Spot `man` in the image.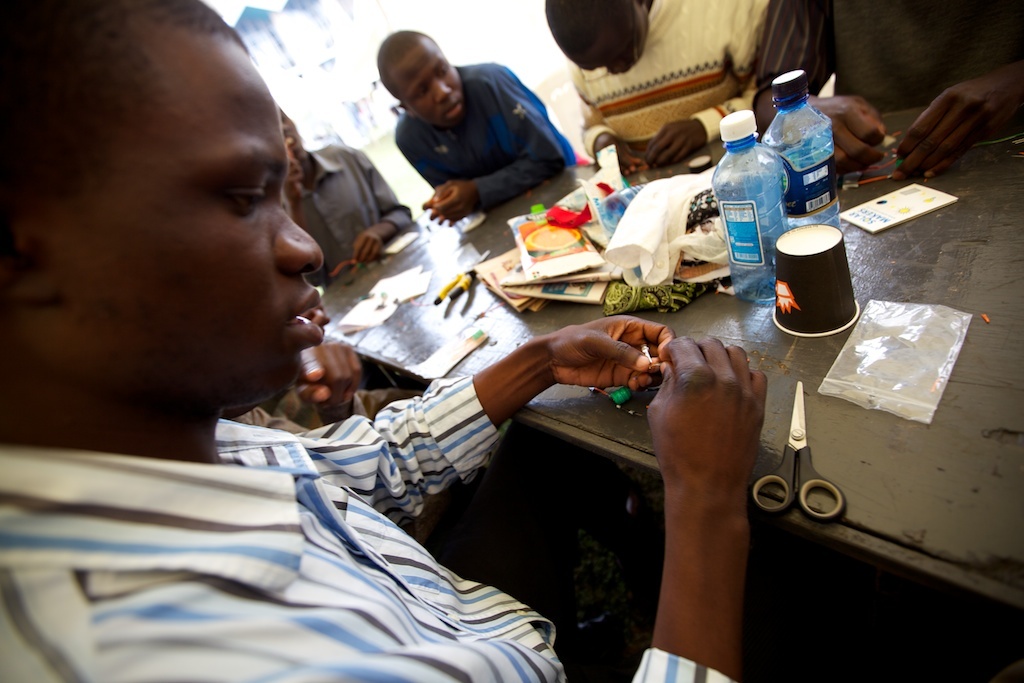
`man` found at <box>545,0,780,169</box>.
